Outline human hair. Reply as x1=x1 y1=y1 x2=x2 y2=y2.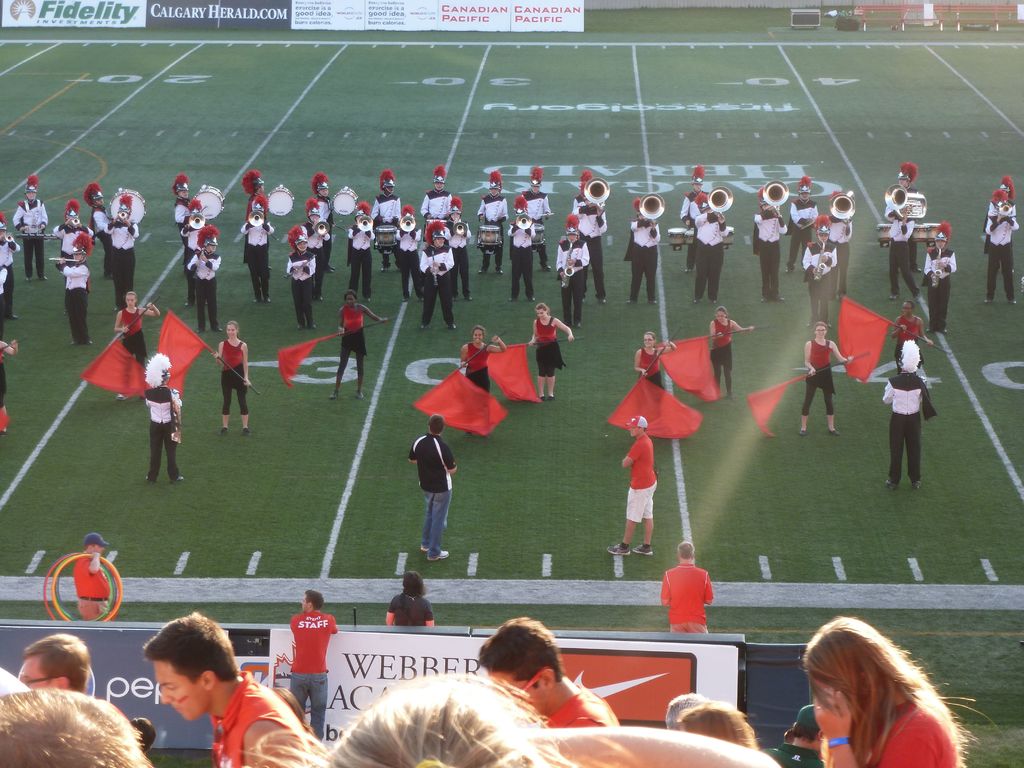
x1=678 y1=540 x2=694 y2=558.
